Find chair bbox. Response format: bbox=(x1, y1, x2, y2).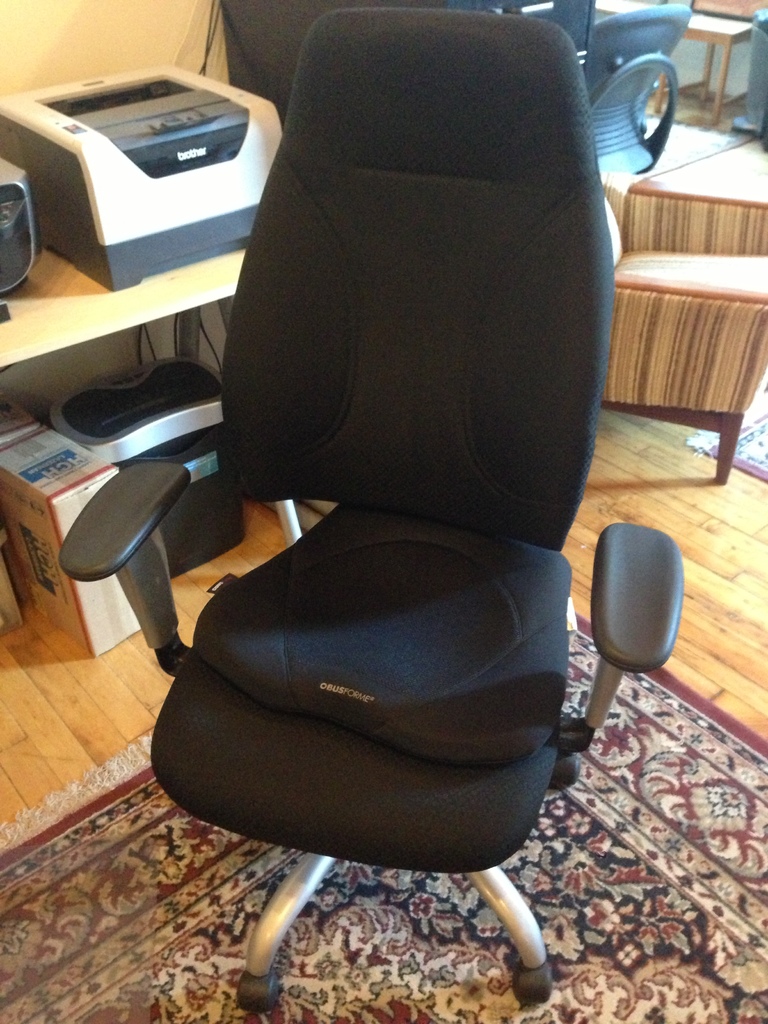
bbox=(572, 1, 681, 172).
